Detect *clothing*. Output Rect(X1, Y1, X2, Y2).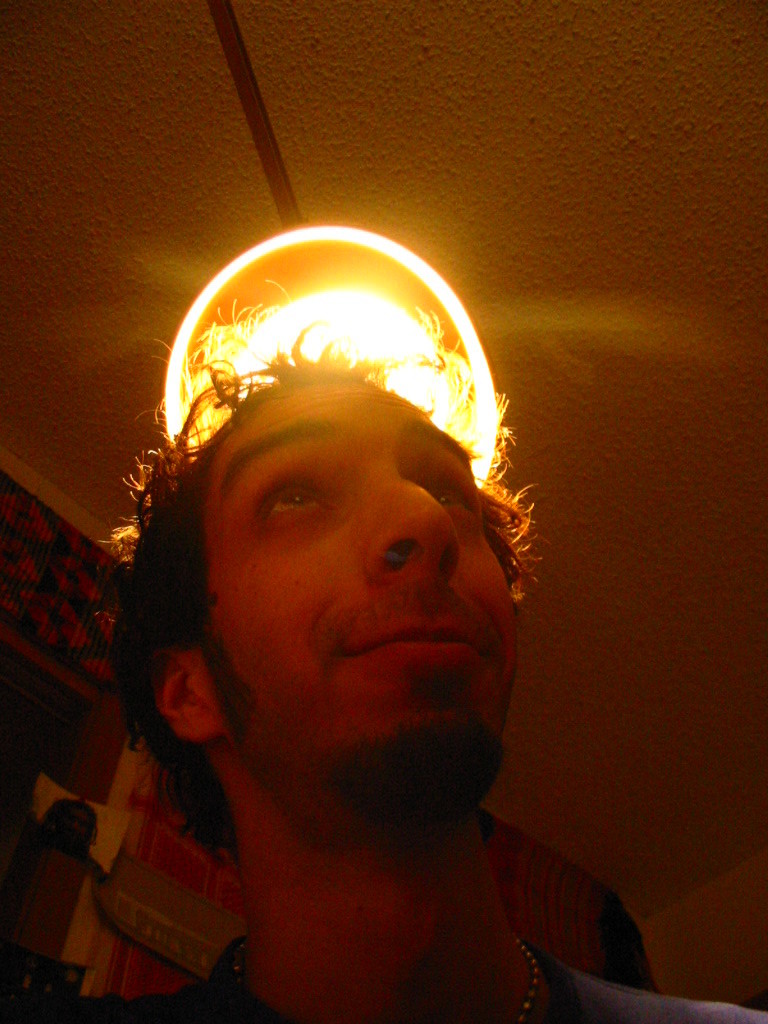
Rect(0, 730, 661, 1023).
